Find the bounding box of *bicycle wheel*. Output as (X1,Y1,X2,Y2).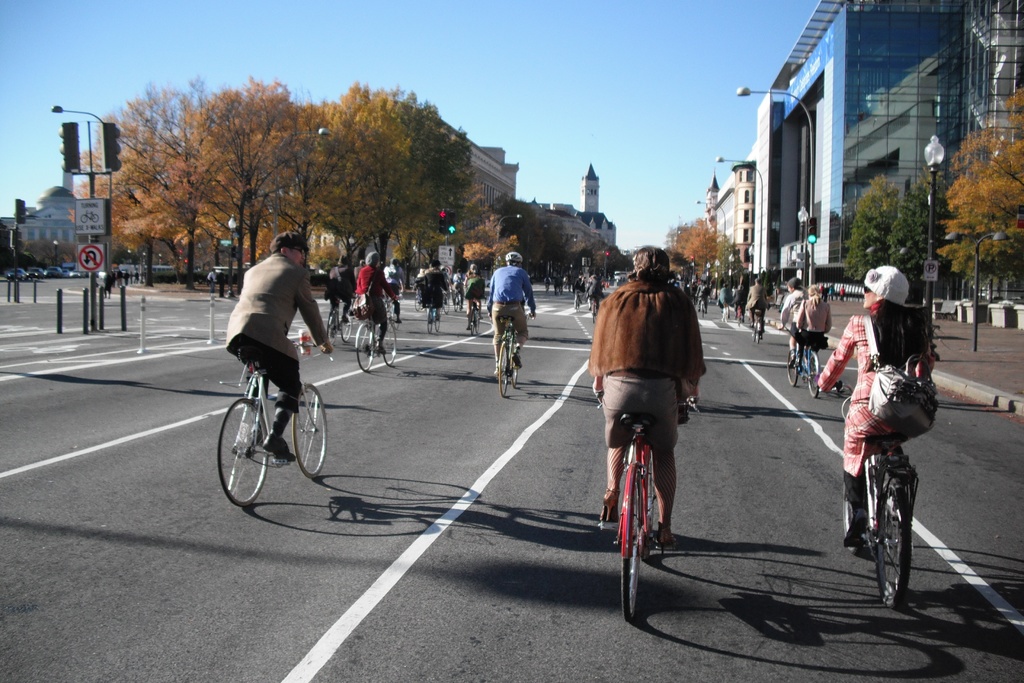
(511,334,522,397).
